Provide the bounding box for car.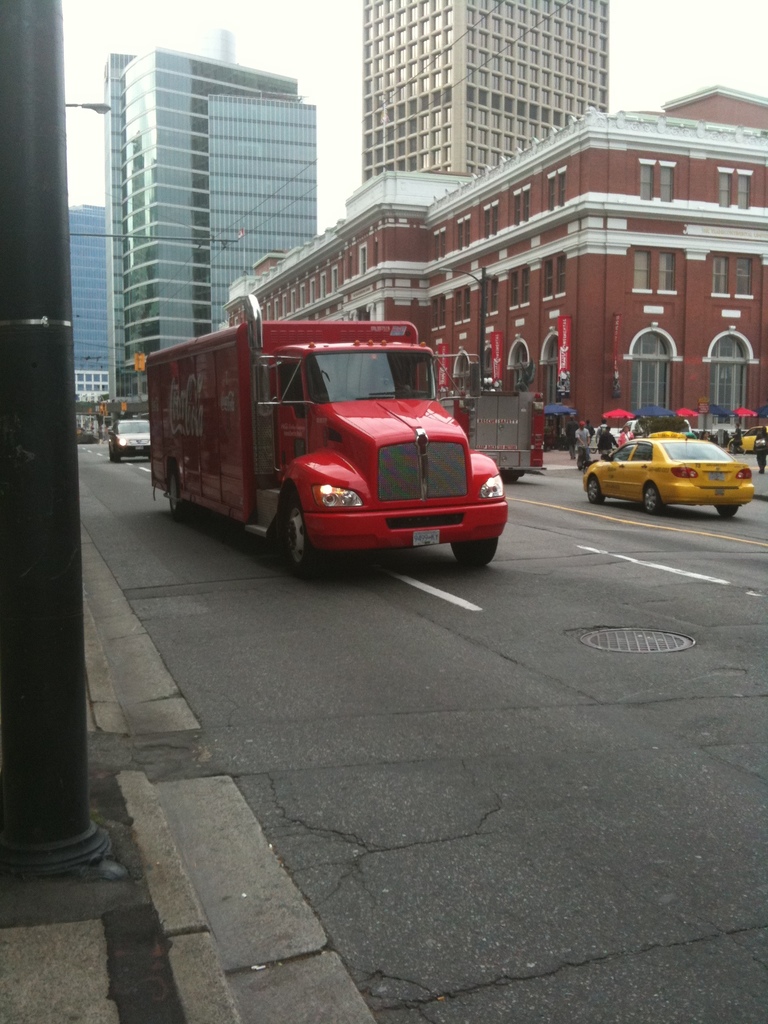
l=580, t=410, r=748, b=509.
